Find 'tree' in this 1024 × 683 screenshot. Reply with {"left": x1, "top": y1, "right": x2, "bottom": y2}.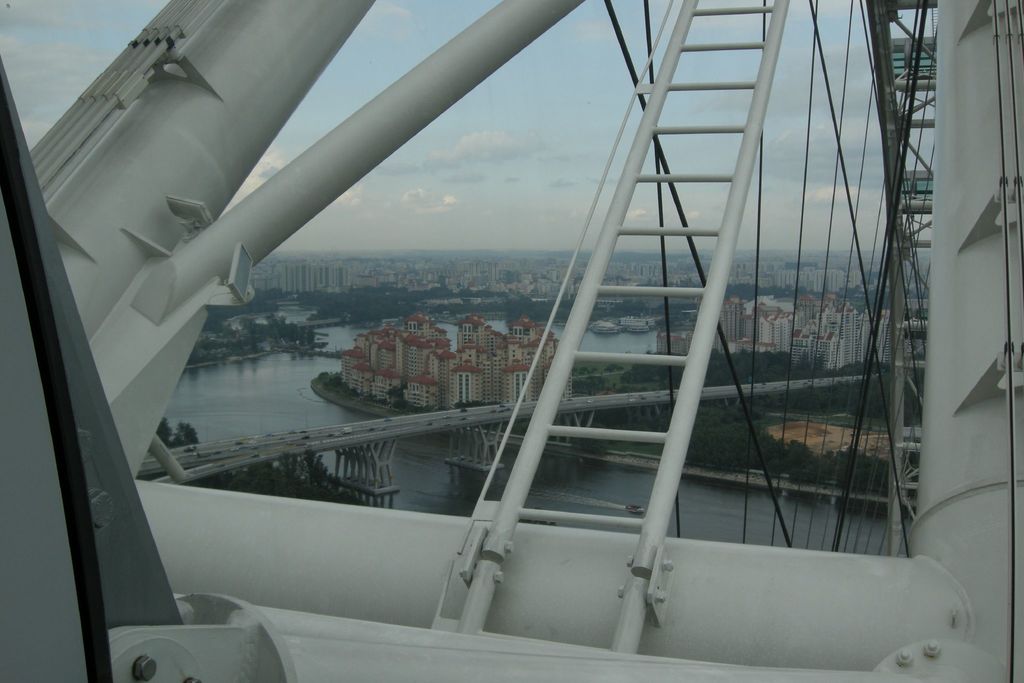
{"left": 319, "top": 370, "right": 373, "bottom": 397}.
